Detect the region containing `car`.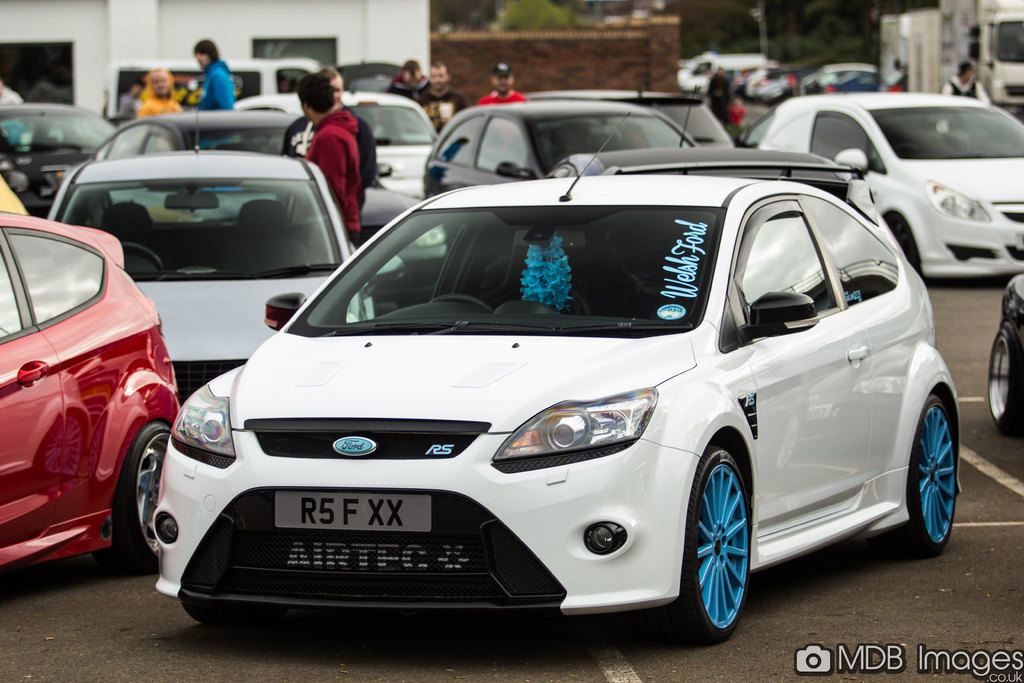
Rect(991, 272, 1023, 431).
